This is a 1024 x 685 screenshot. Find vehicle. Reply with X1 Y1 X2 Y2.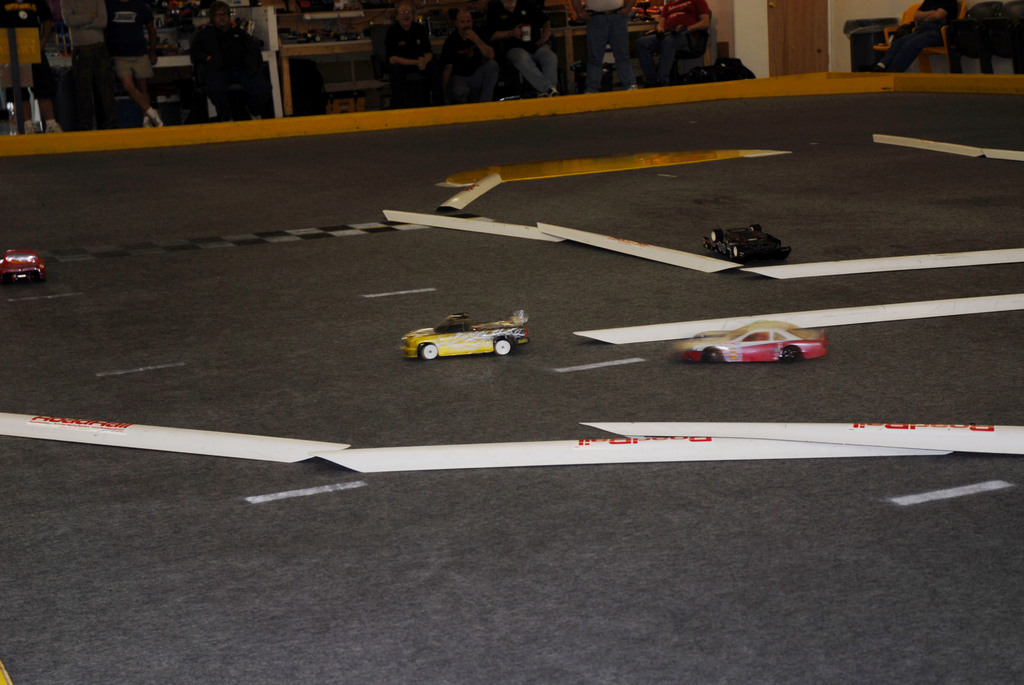
0 251 46 292.
